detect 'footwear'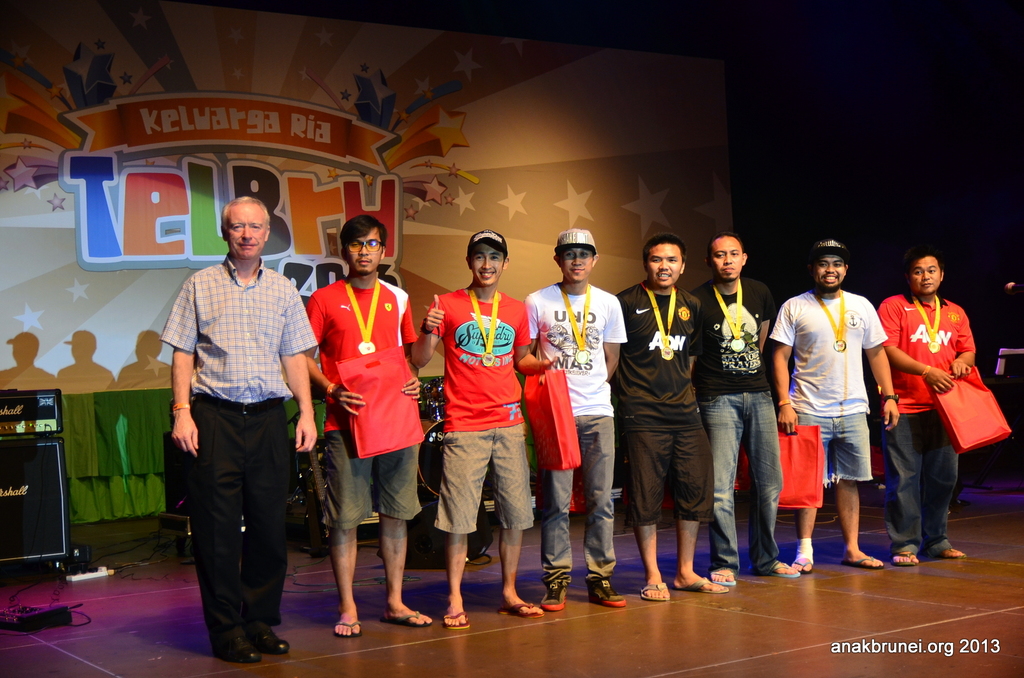
209, 638, 266, 664
